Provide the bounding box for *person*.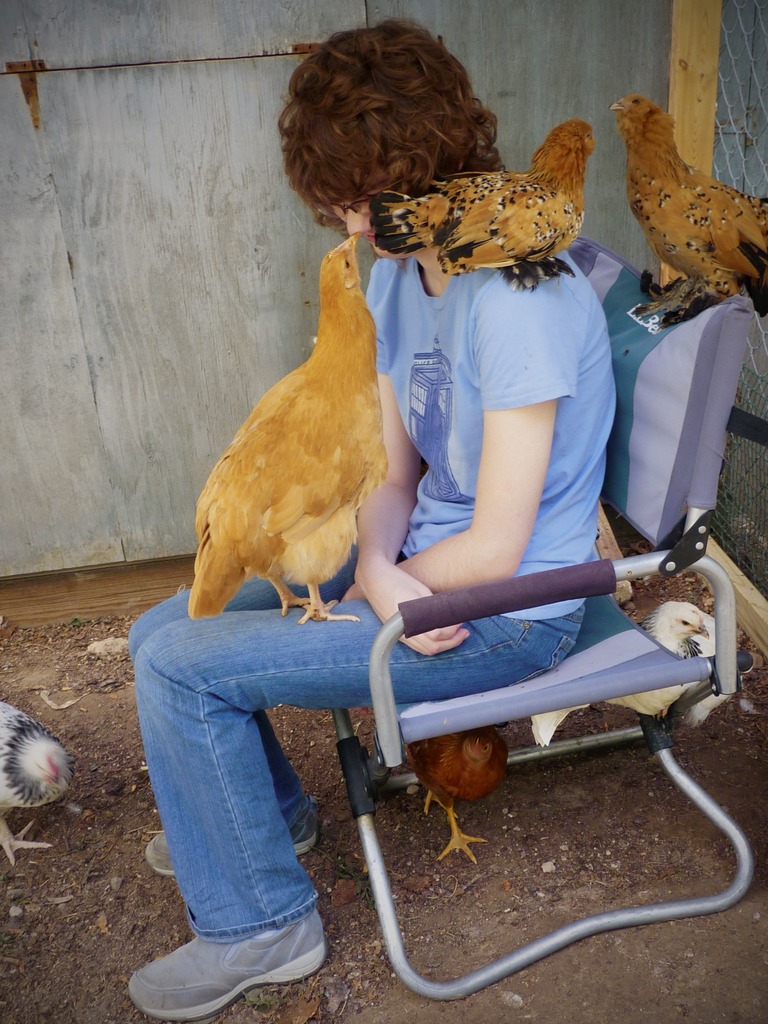
select_region(188, 60, 626, 931).
